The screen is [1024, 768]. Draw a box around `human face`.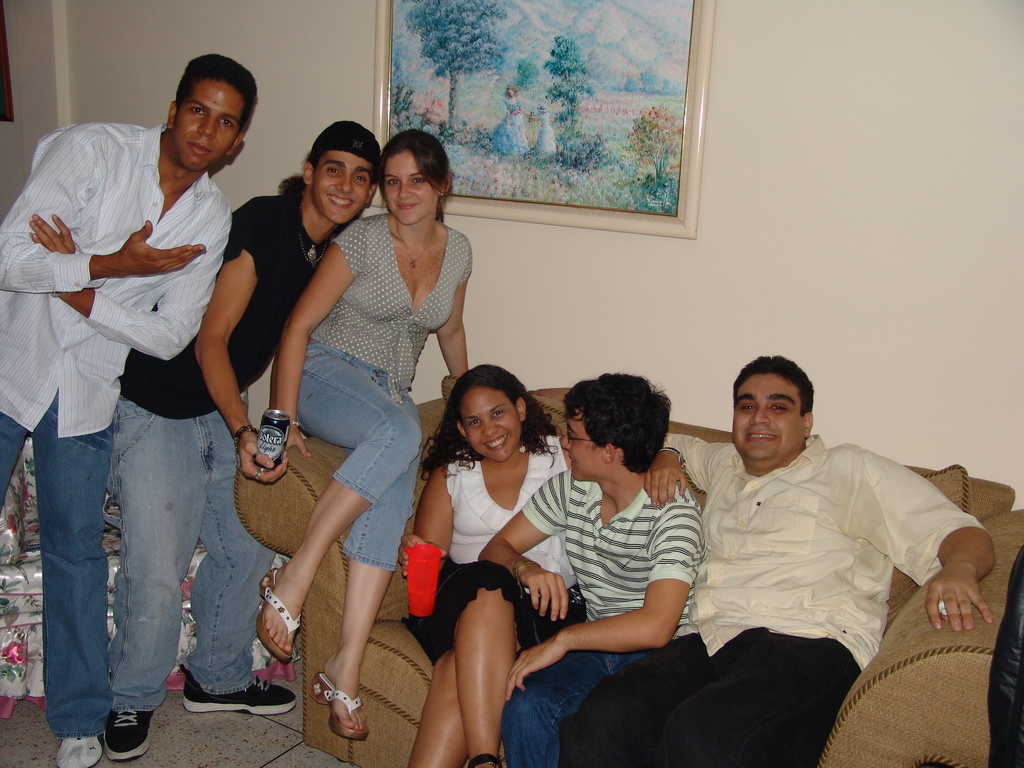
{"x1": 454, "y1": 392, "x2": 519, "y2": 461}.
